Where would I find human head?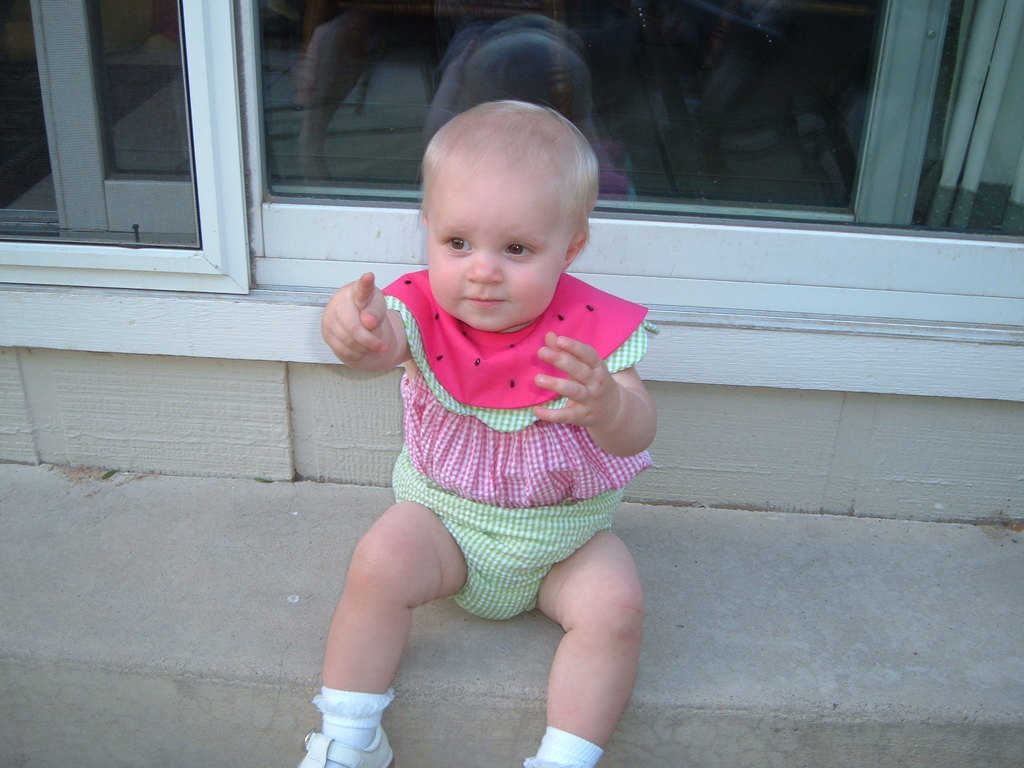
At box=[410, 109, 596, 337].
